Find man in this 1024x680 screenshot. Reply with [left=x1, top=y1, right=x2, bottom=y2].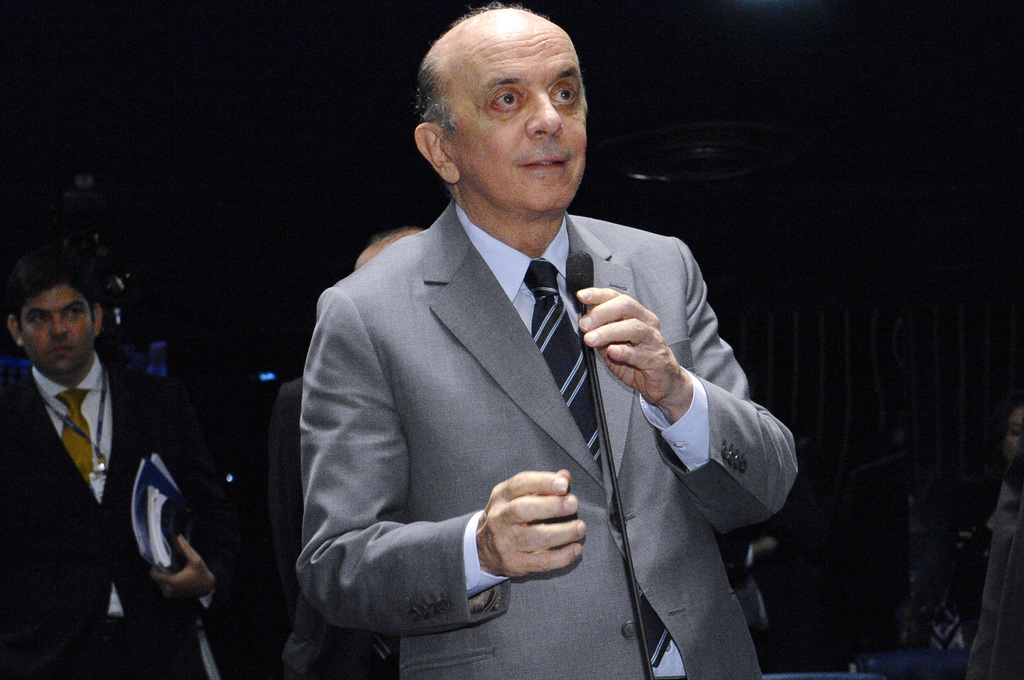
[left=276, top=21, right=784, bottom=672].
